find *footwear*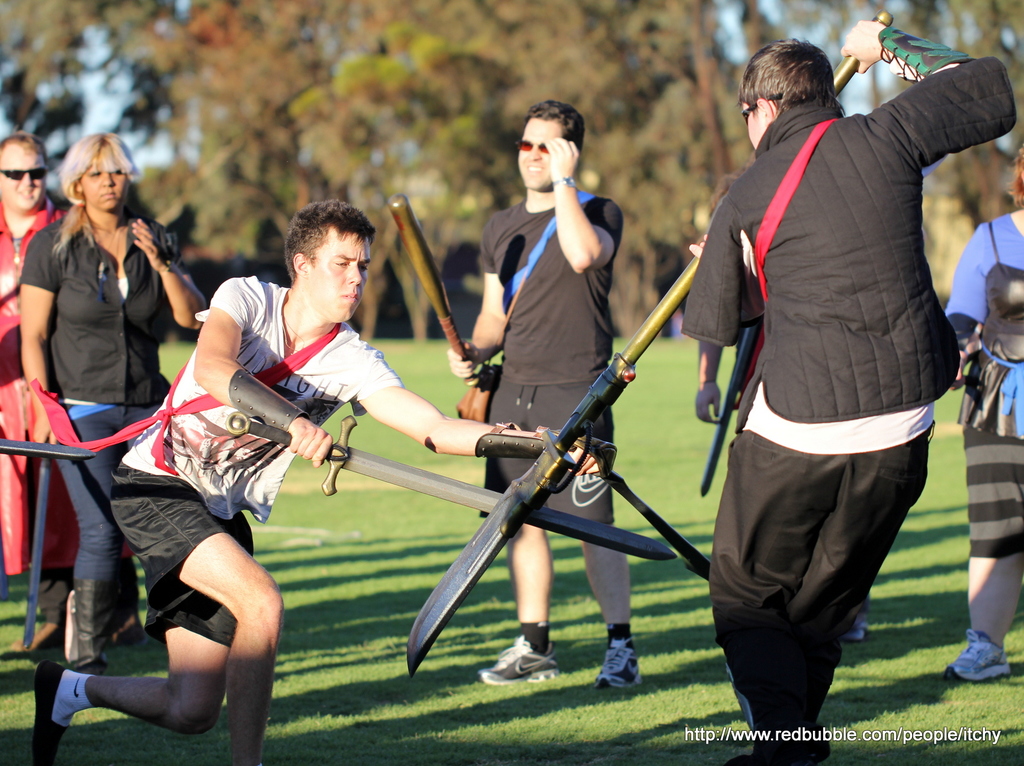
left=837, top=618, right=878, bottom=648
